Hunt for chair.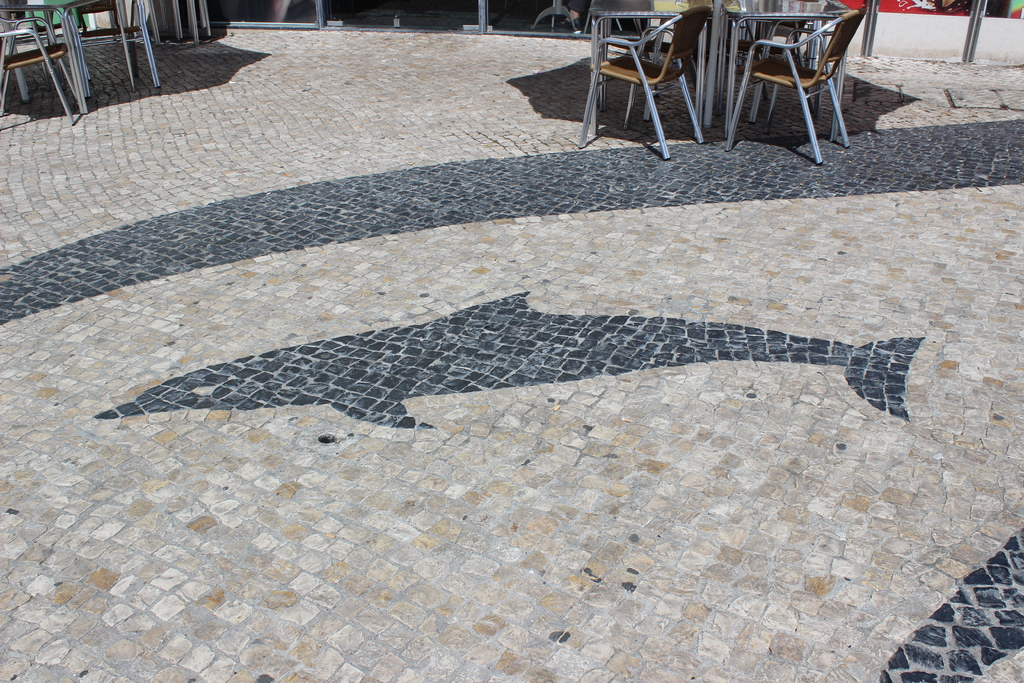
Hunted down at [x1=586, y1=4, x2=708, y2=163].
